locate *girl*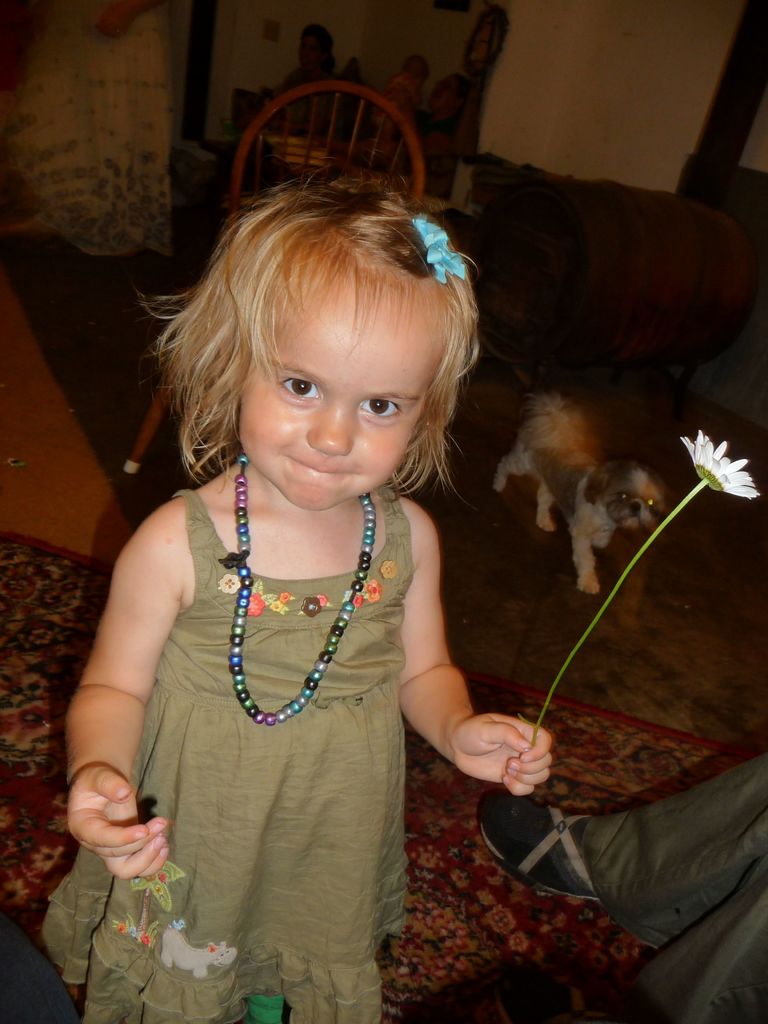
bbox=[368, 52, 415, 145]
